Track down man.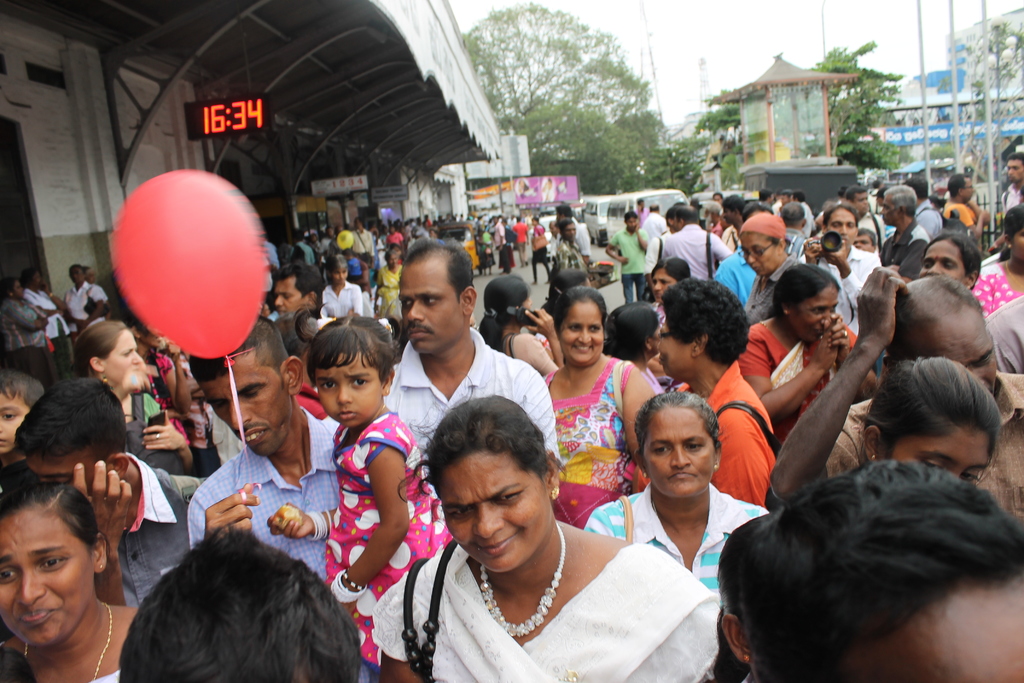
Tracked to box=[6, 374, 211, 607].
